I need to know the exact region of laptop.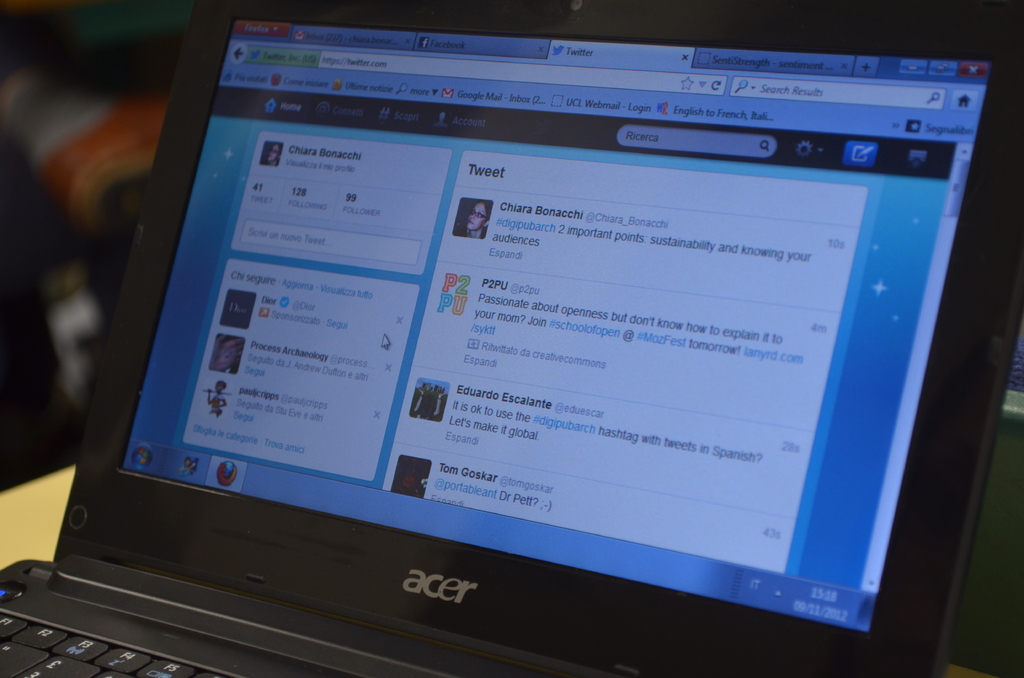
Region: x1=13, y1=51, x2=998, y2=661.
